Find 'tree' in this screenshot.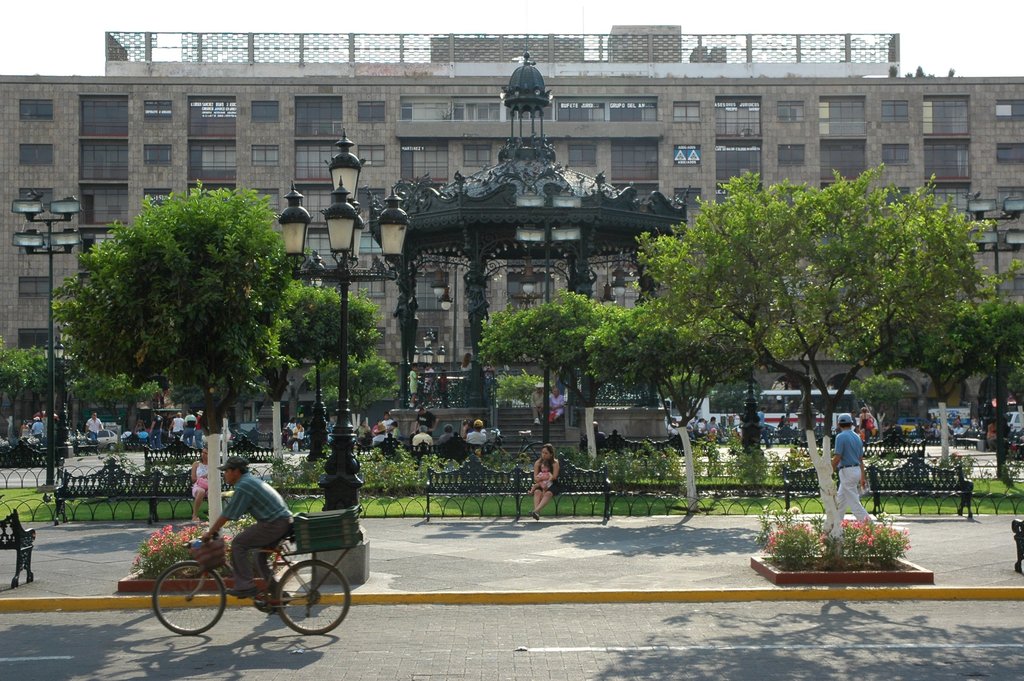
The bounding box for 'tree' is bbox=(307, 341, 398, 415).
